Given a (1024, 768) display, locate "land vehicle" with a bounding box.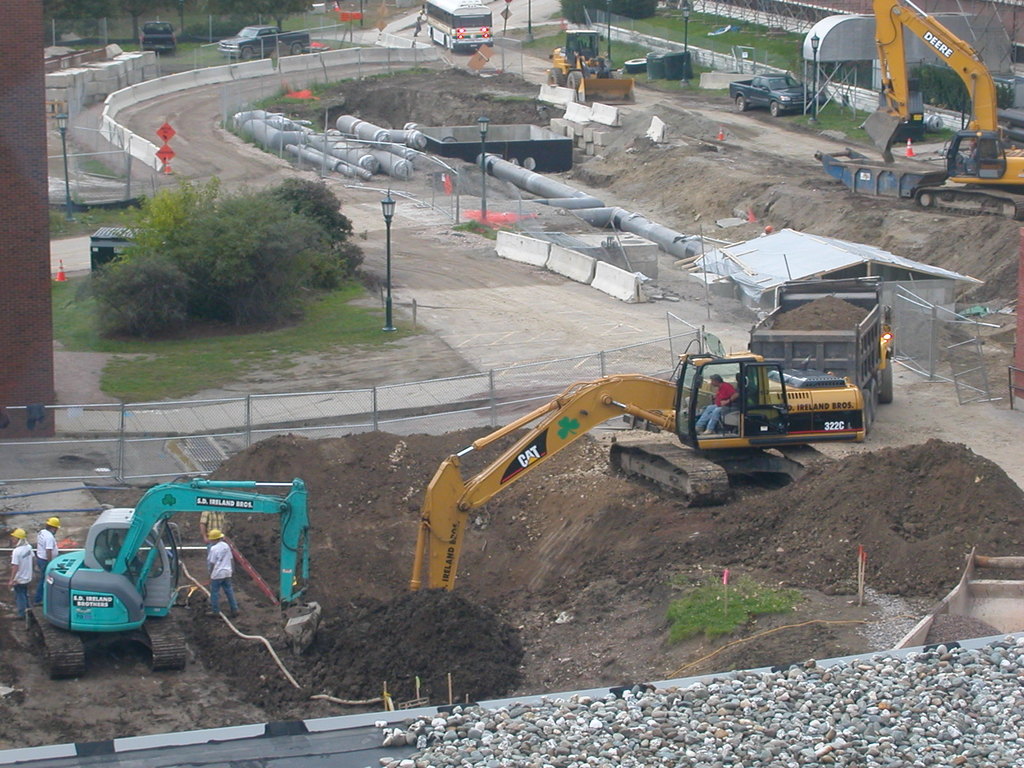
Located: (left=861, top=0, right=1023, bottom=223).
